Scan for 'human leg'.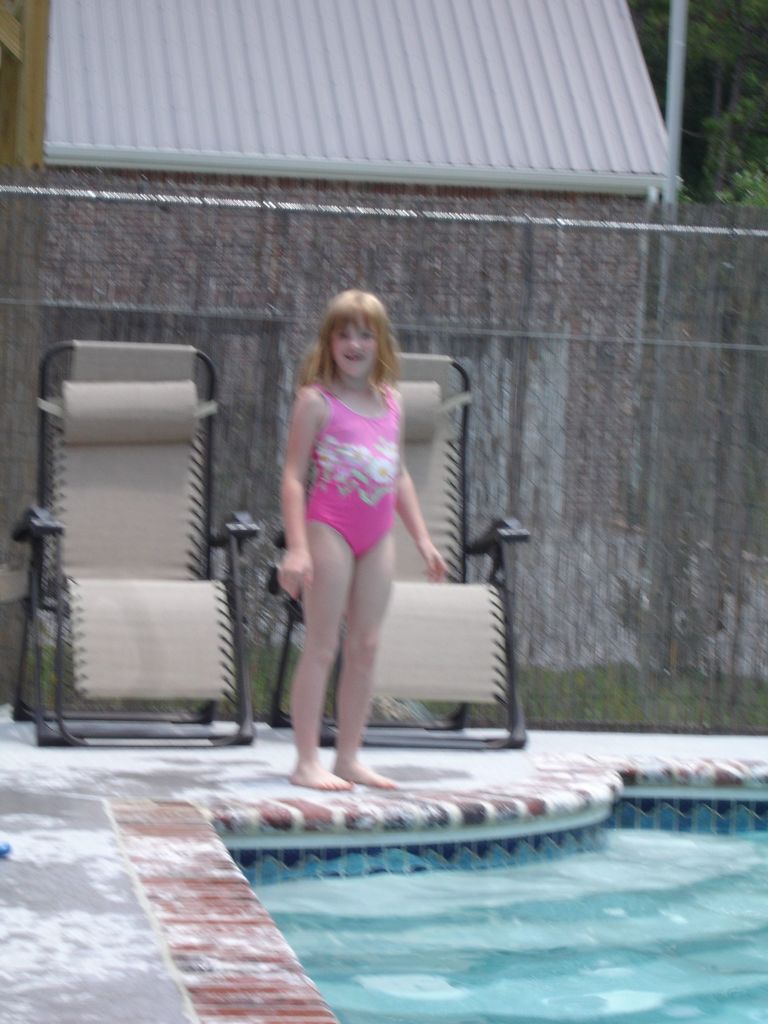
Scan result: pyautogui.locateOnScreen(289, 481, 353, 787).
